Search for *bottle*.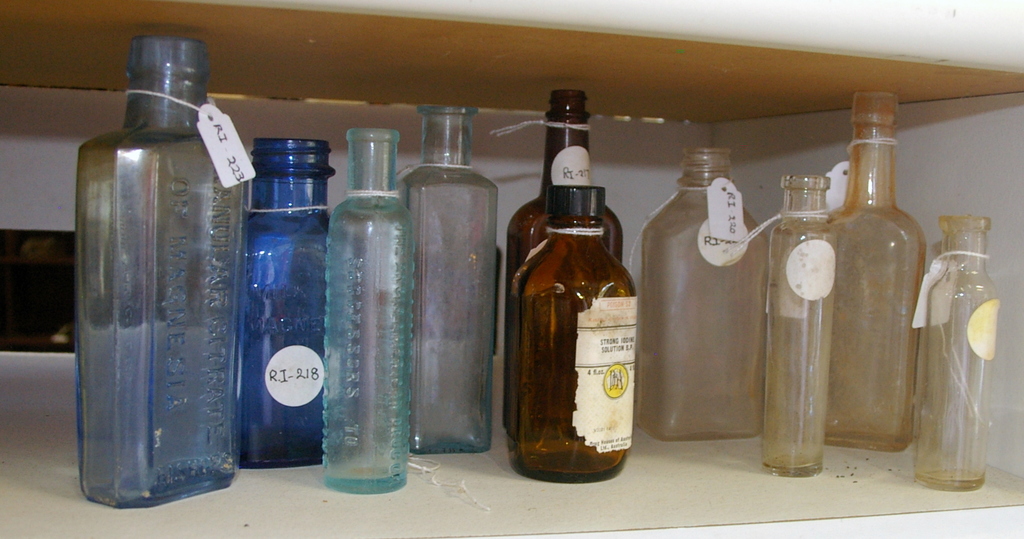
Found at left=829, top=90, right=926, bottom=453.
